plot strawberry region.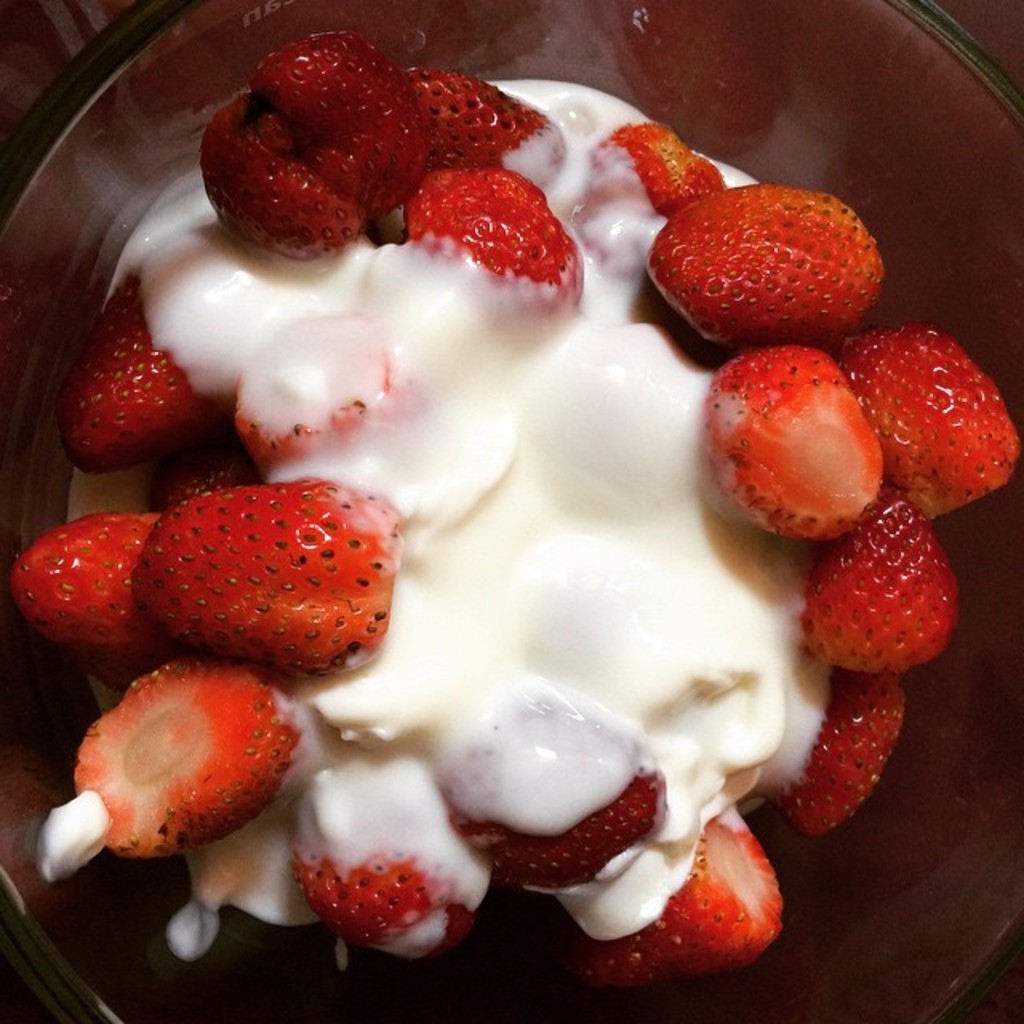
Plotted at [195,32,424,262].
